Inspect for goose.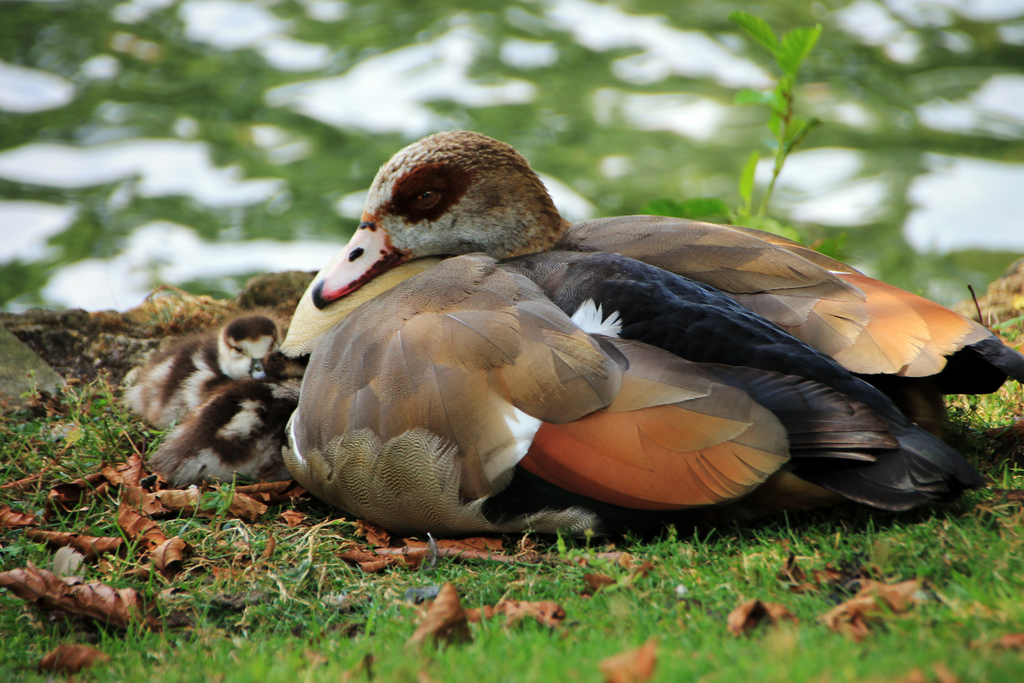
Inspection: [124, 318, 280, 427].
